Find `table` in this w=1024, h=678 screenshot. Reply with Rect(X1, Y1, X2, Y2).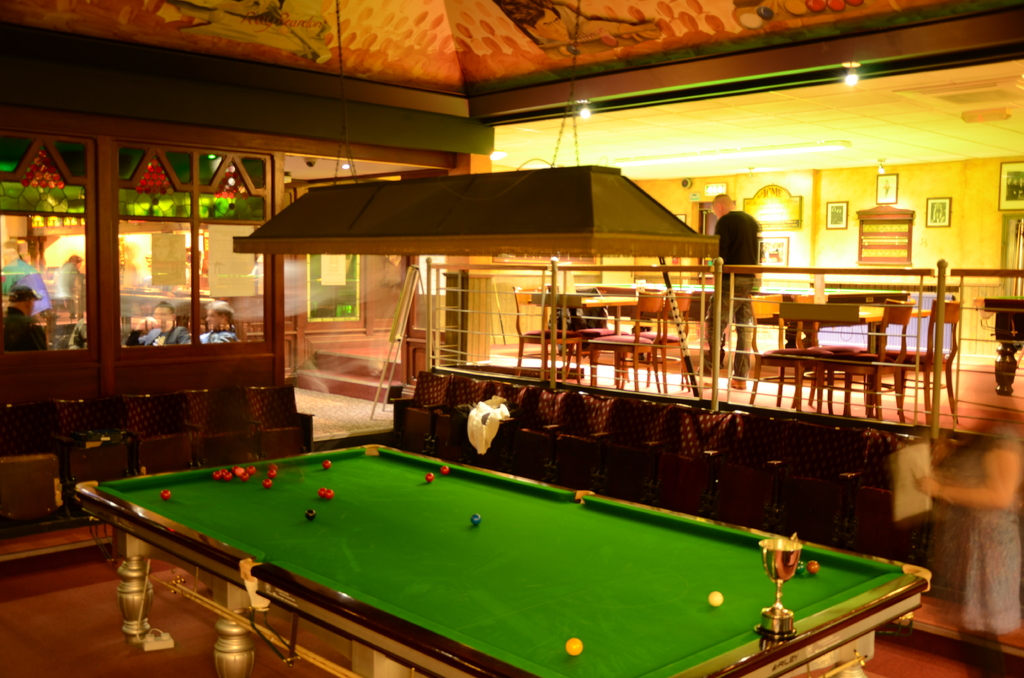
Rect(782, 300, 885, 396).
